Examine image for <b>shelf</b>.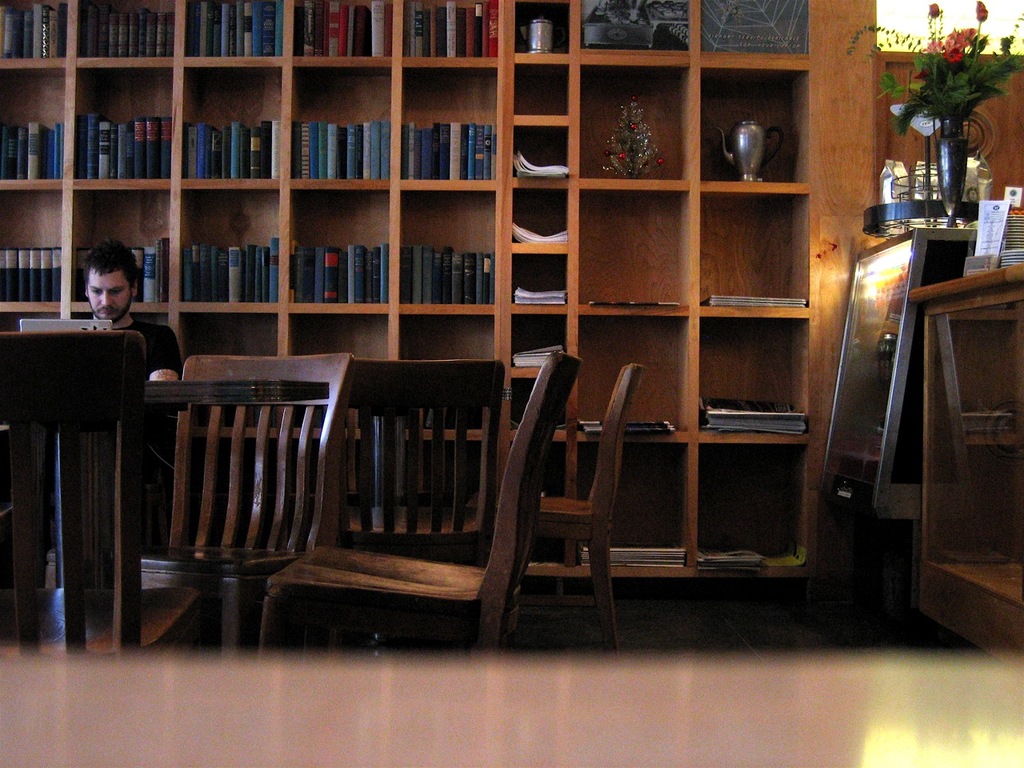
Examination result: rect(4, 34, 909, 615).
